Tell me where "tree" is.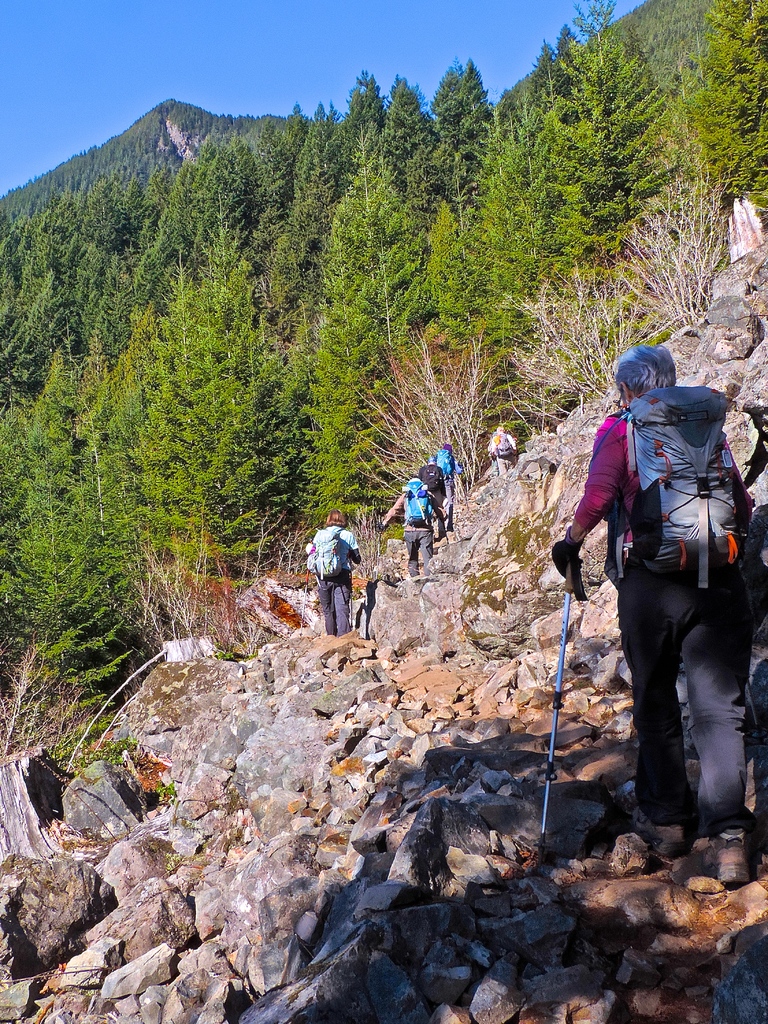
"tree" is at [273, 188, 405, 531].
